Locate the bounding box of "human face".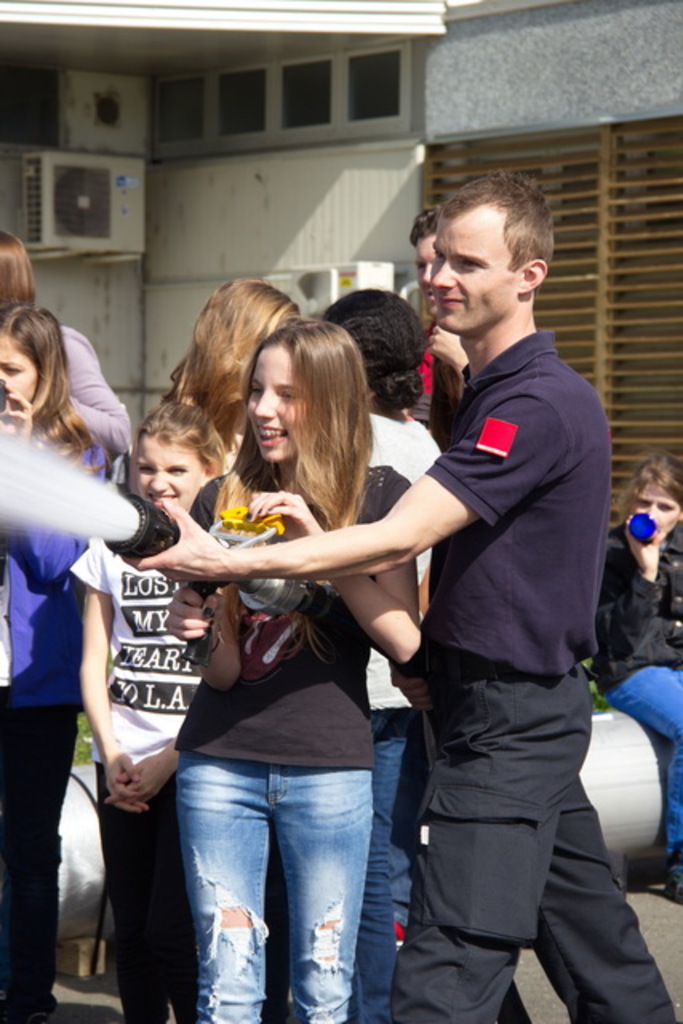
Bounding box: 134/435/195/509.
